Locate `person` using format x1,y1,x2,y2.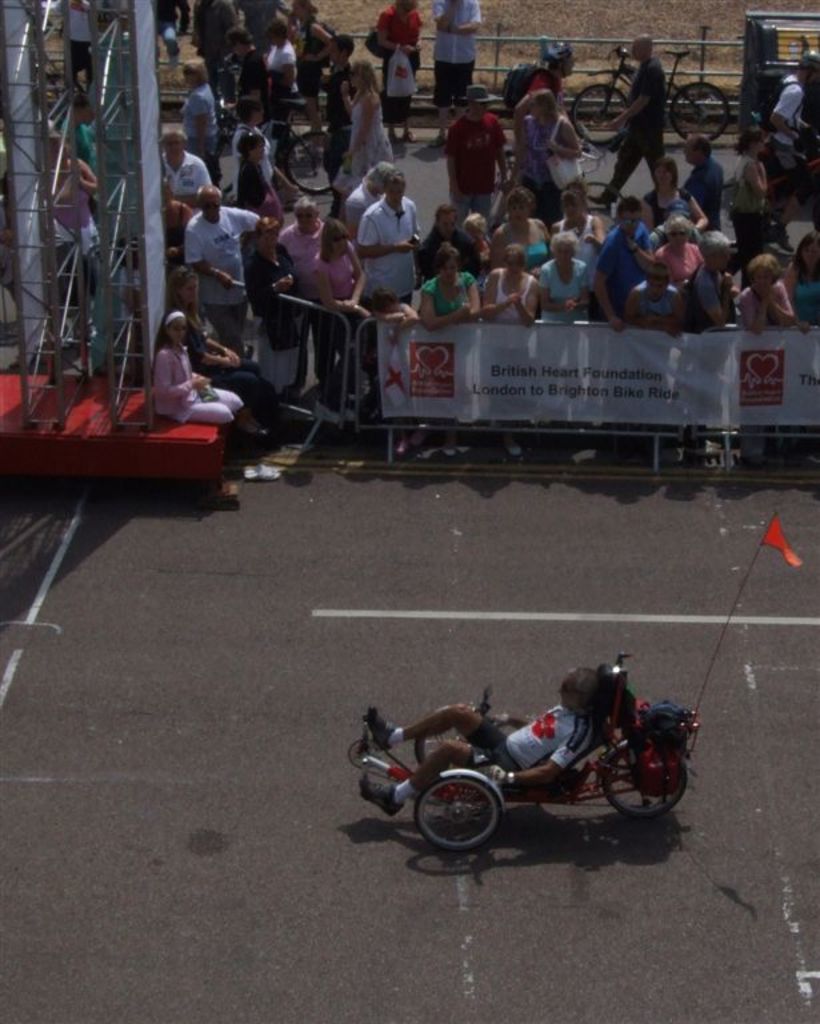
353,147,427,297.
